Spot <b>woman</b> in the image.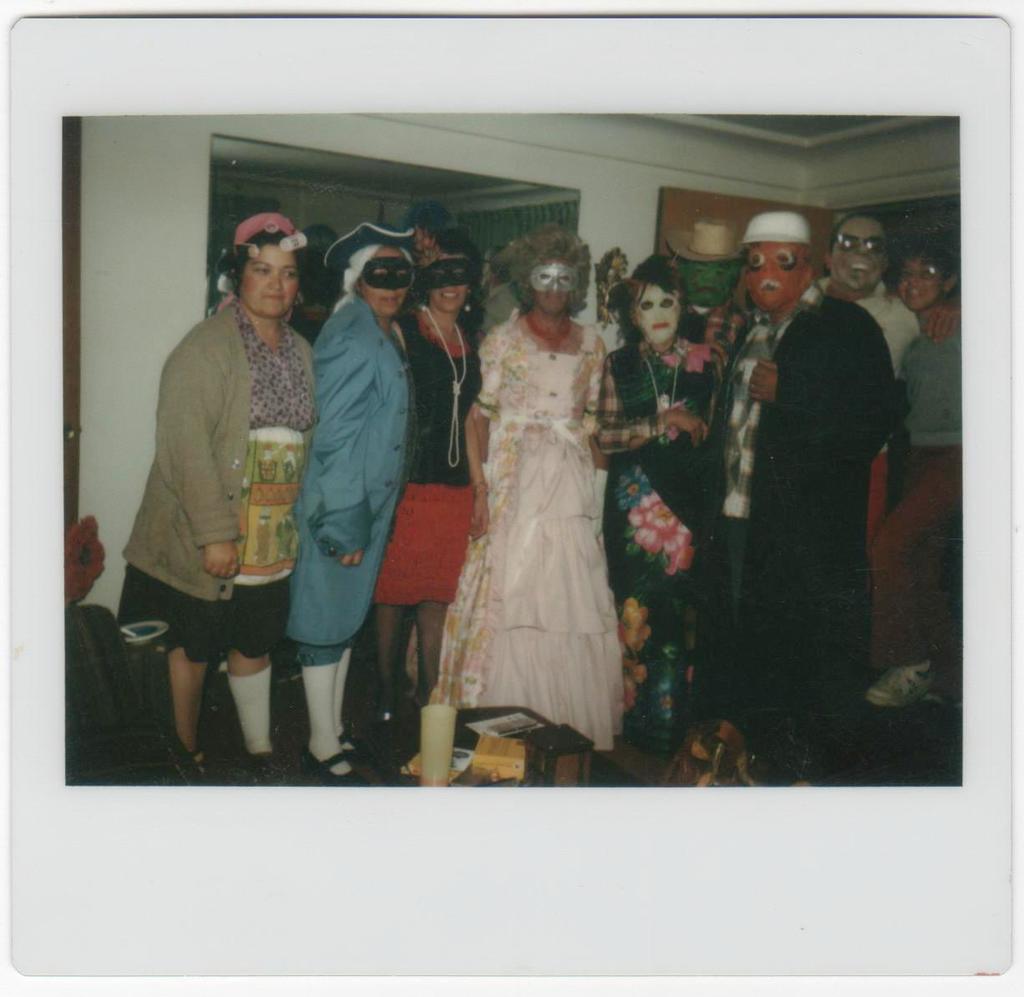
<b>woman</b> found at (109,211,322,788).
